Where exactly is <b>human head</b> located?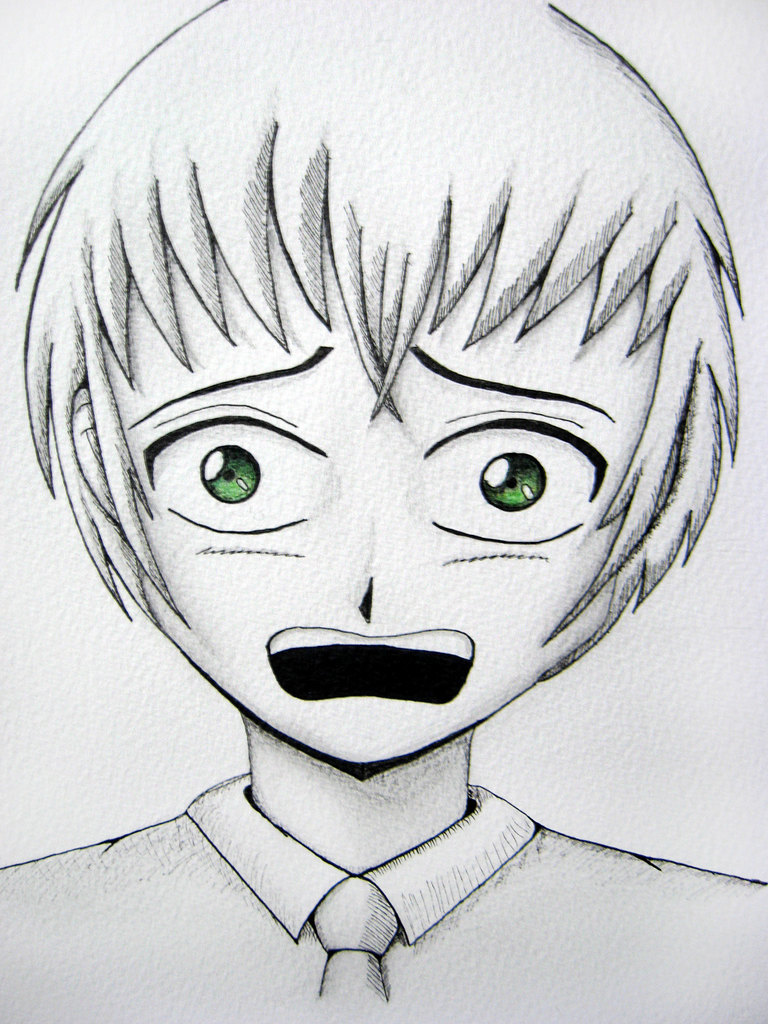
Its bounding box is BBox(20, 4, 744, 769).
